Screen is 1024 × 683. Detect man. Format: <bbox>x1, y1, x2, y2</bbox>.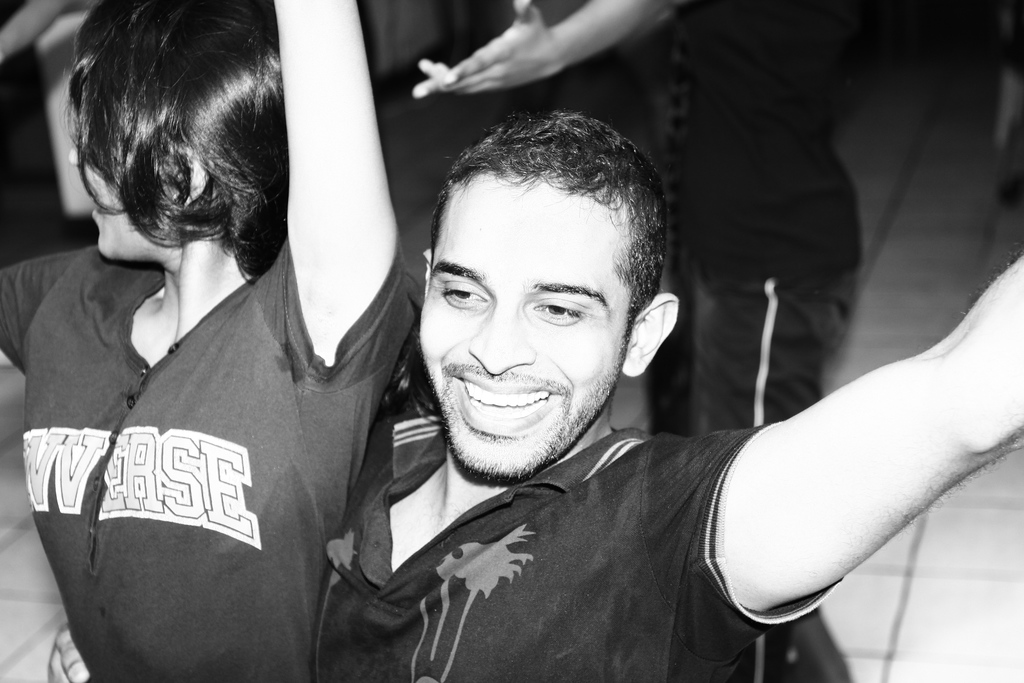
<bbox>313, 106, 1023, 682</bbox>.
